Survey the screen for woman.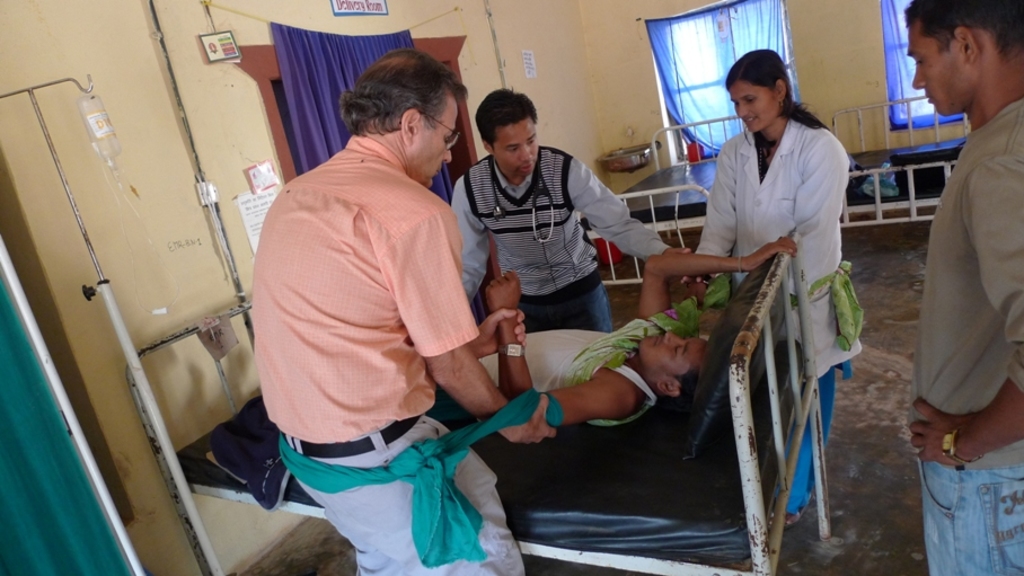
Survey found: bbox=(690, 48, 867, 534).
